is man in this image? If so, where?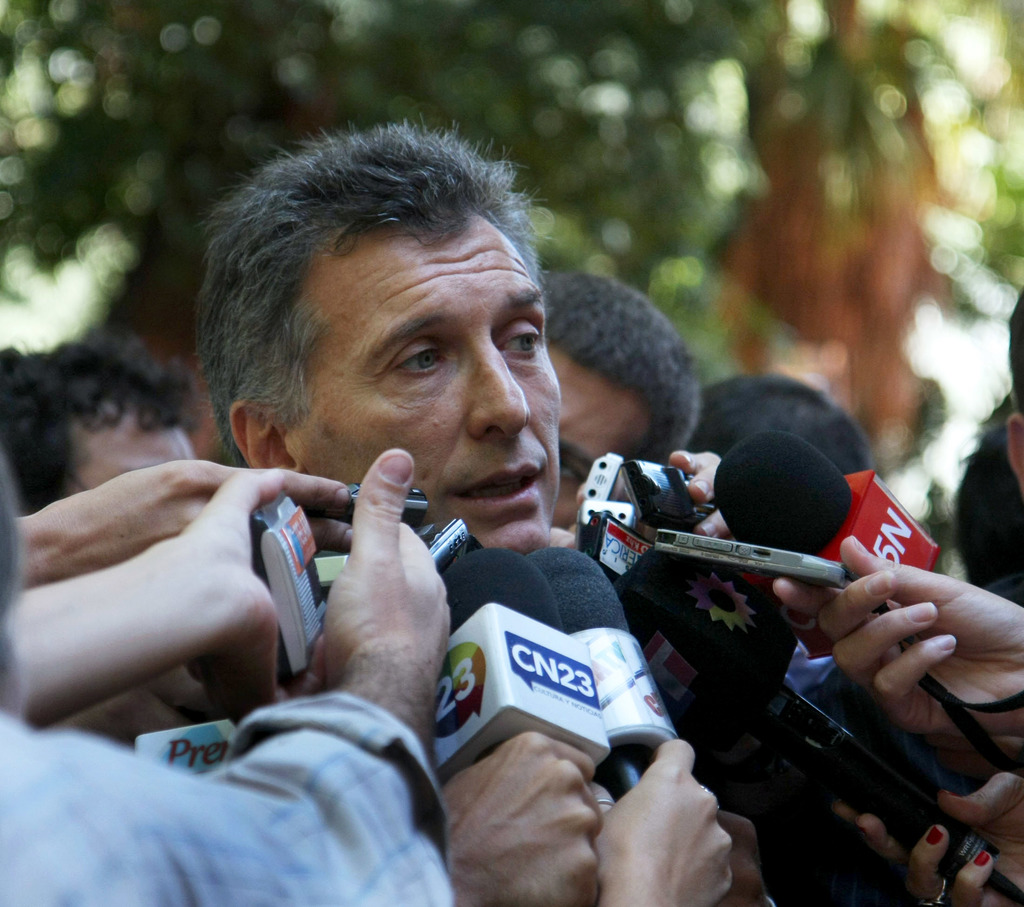
Yes, at 0/325/214/528.
